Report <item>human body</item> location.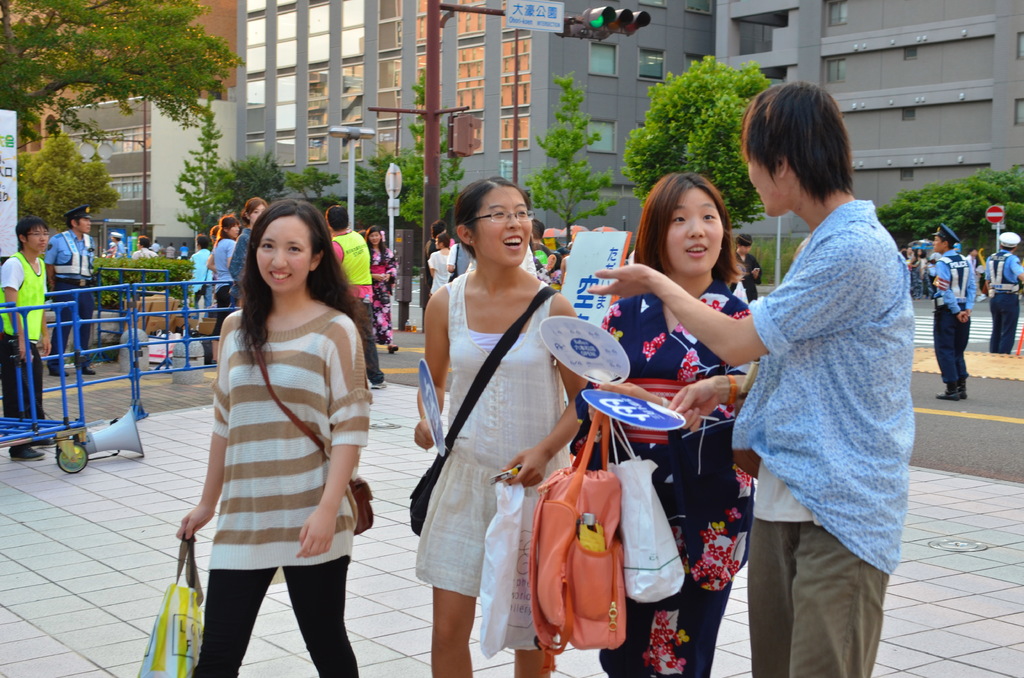
Report: [584, 81, 916, 677].
